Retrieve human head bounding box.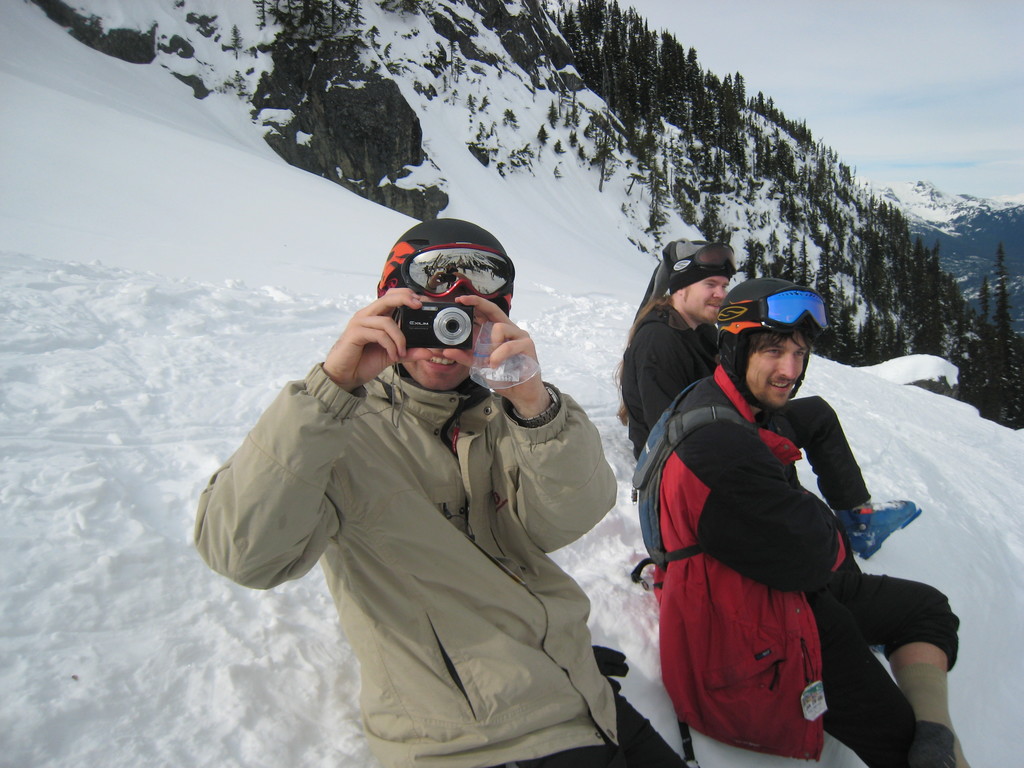
Bounding box: {"left": 361, "top": 221, "right": 512, "bottom": 401}.
